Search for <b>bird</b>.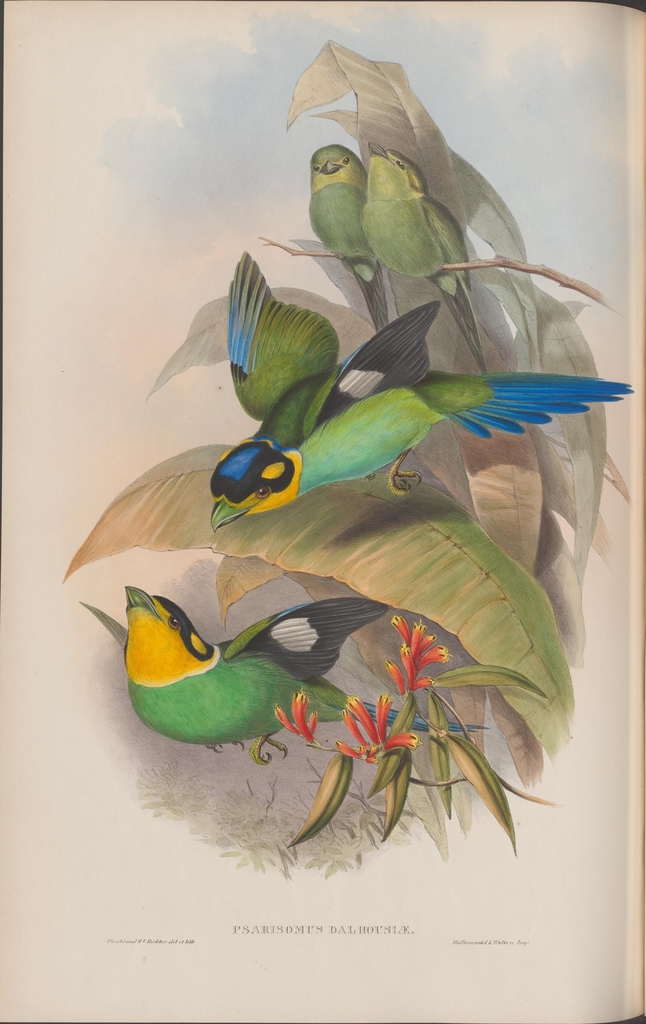
Found at 361, 137, 489, 375.
